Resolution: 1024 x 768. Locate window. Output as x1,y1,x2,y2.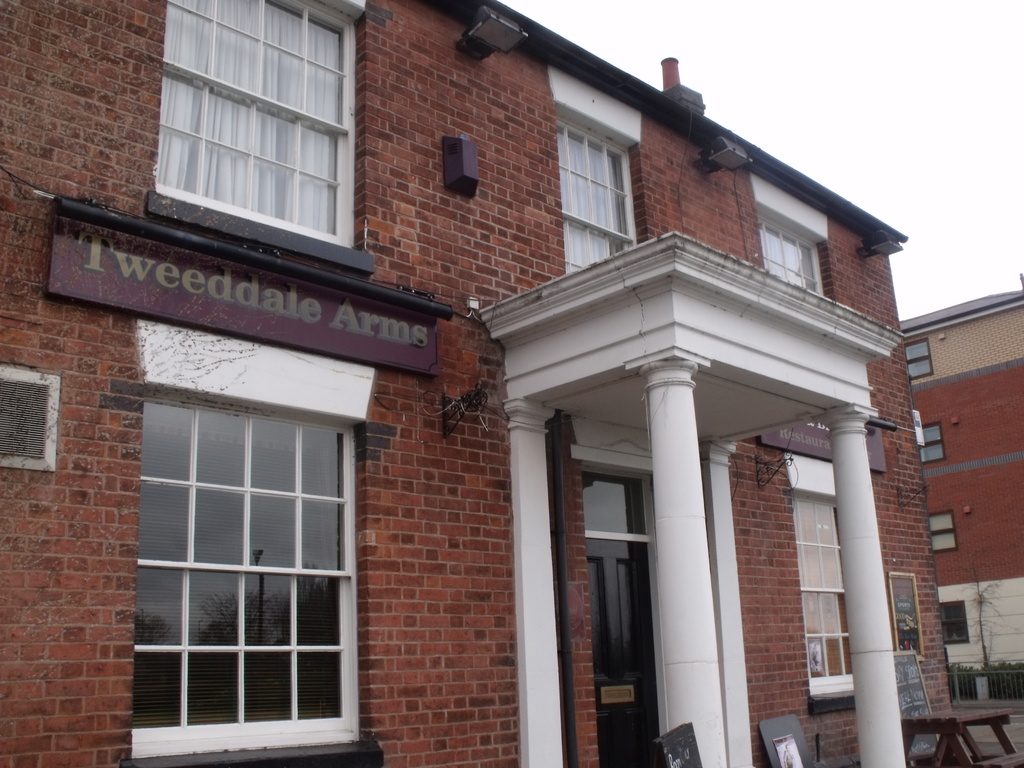
902,344,942,379.
